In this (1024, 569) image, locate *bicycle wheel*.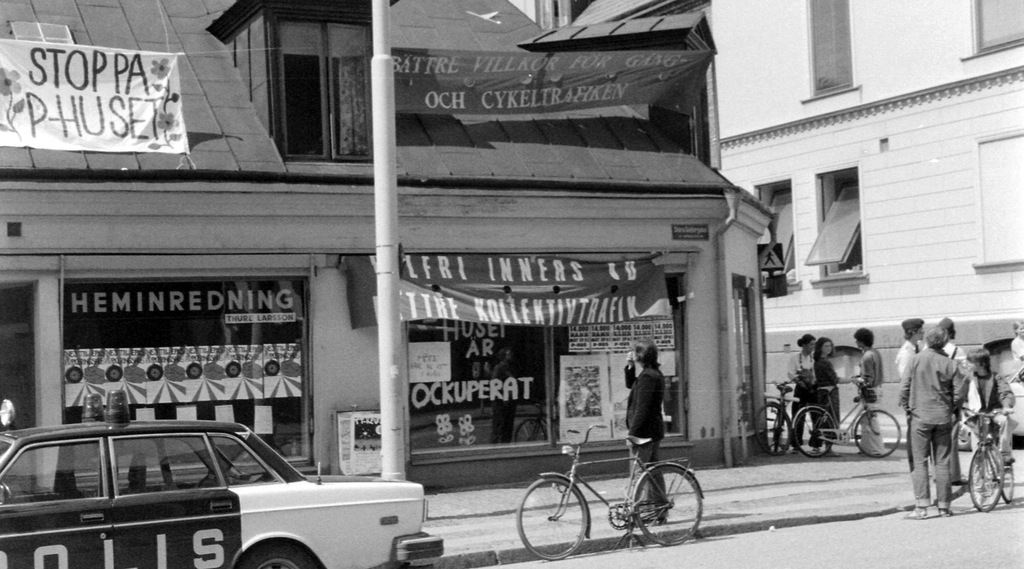
Bounding box: x1=988 y1=442 x2=1016 y2=503.
